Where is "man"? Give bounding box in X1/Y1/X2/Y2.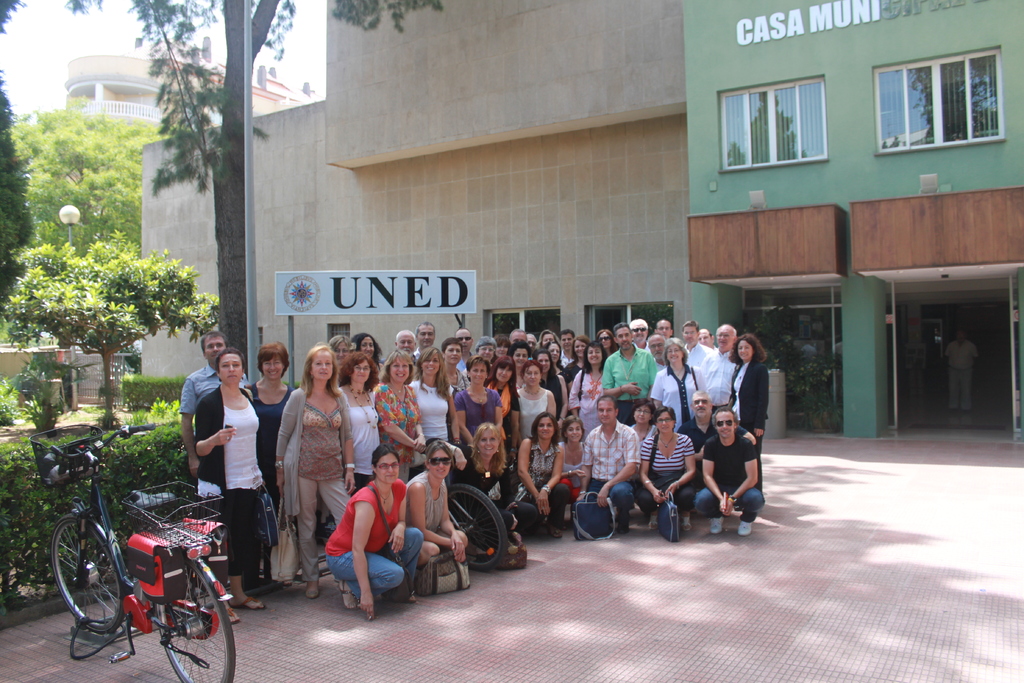
660/321/678/352.
